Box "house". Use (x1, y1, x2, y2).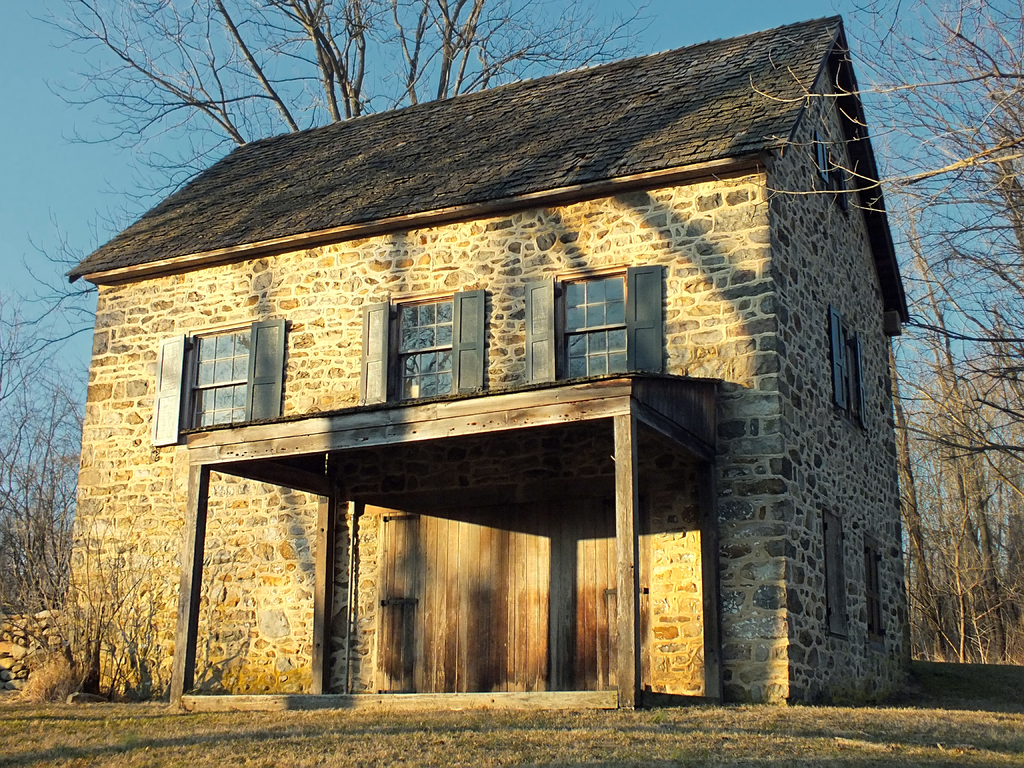
(53, 16, 923, 708).
